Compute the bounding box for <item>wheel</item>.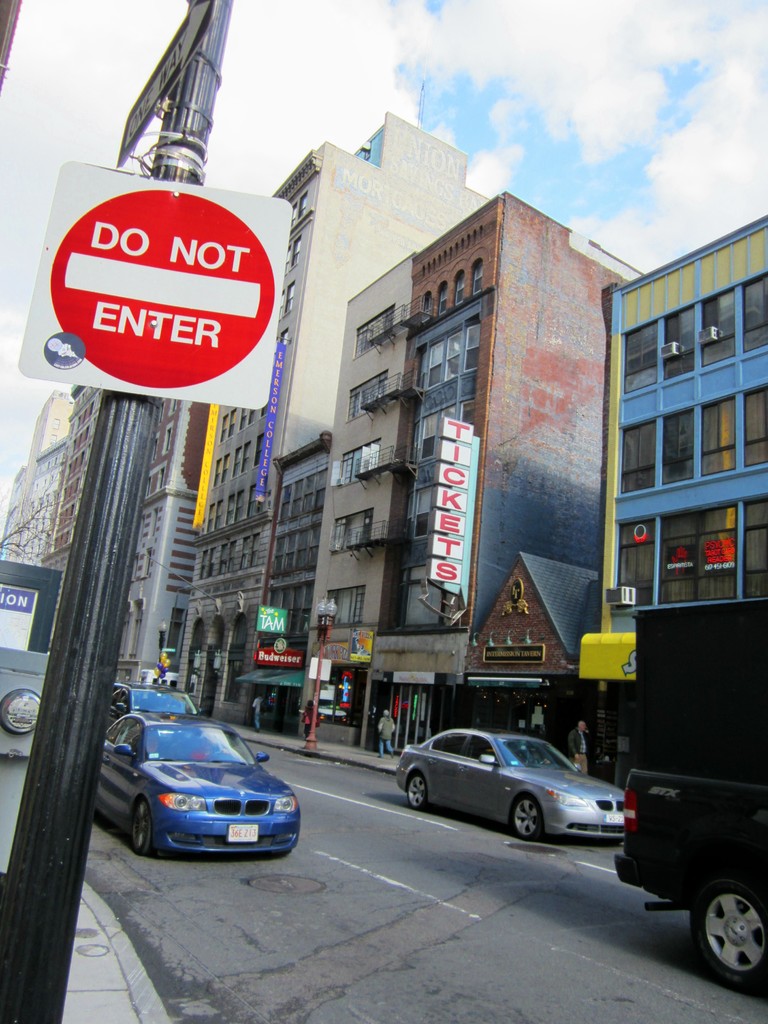
{"x1": 130, "y1": 803, "x2": 145, "y2": 858}.
